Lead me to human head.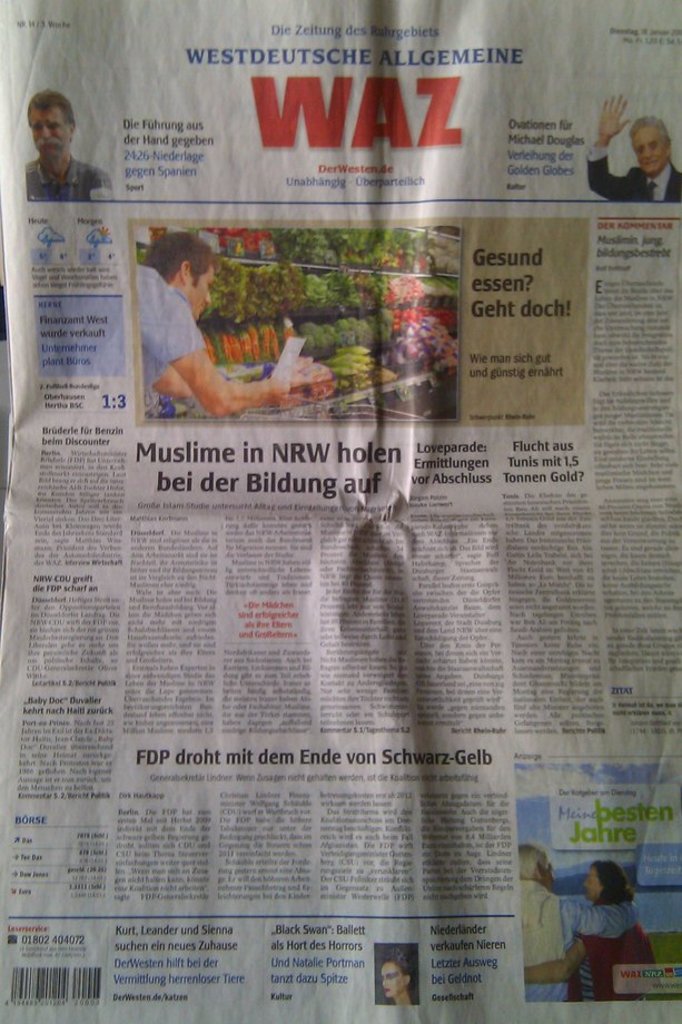
Lead to rect(581, 860, 632, 910).
